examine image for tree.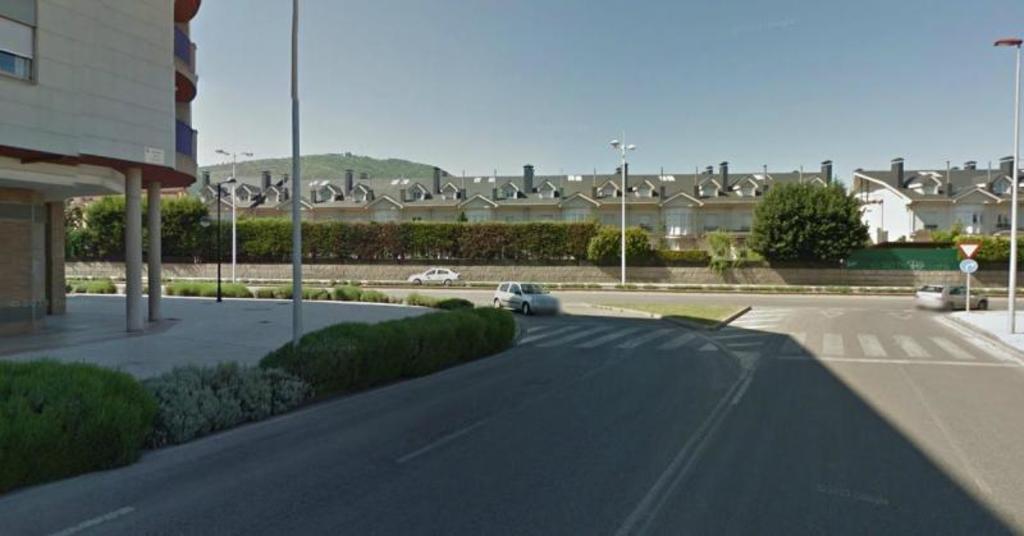
Examination result: x1=764 y1=160 x2=877 y2=265.
